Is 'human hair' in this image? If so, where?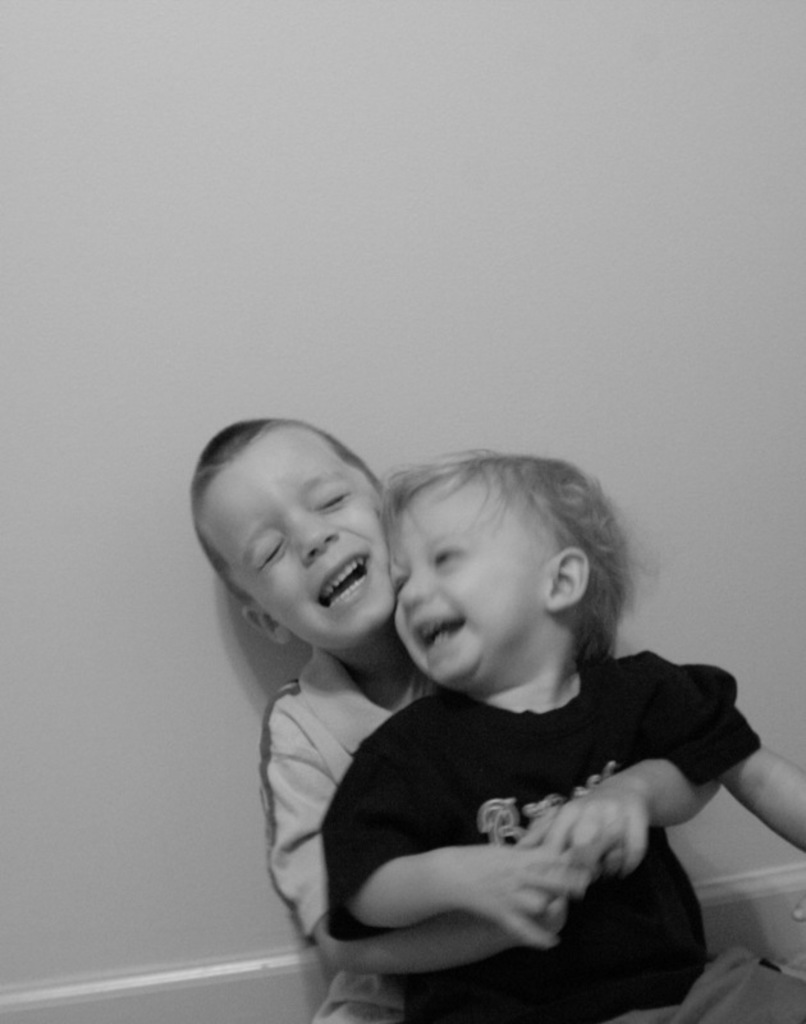
Yes, at Rect(349, 452, 623, 703).
